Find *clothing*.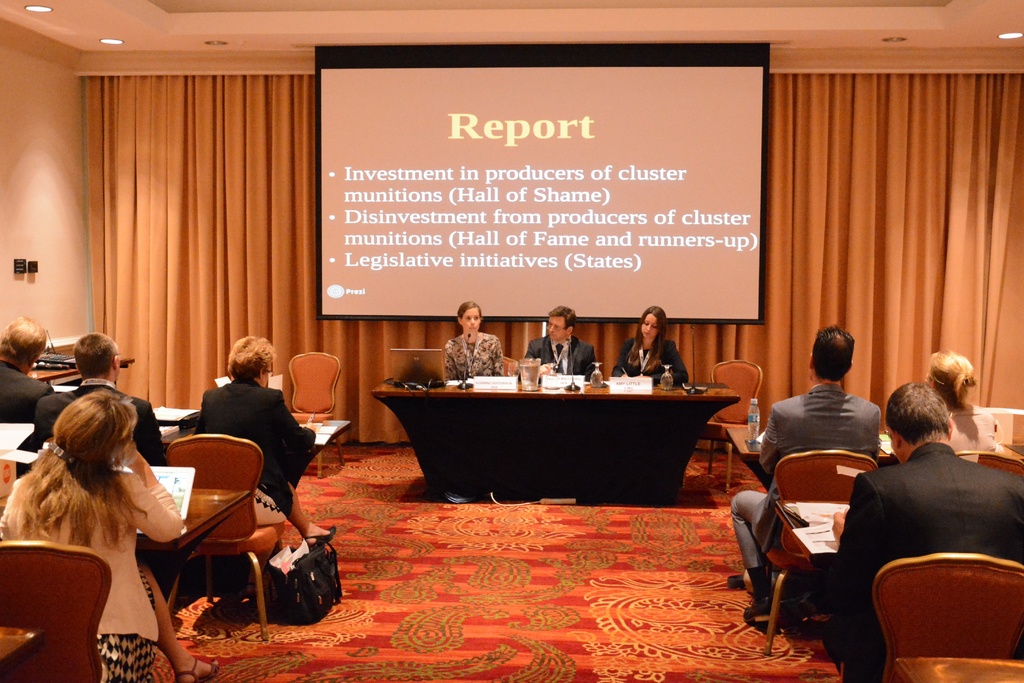
{"left": 27, "top": 385, "right": 175, "bottom": 460}.
